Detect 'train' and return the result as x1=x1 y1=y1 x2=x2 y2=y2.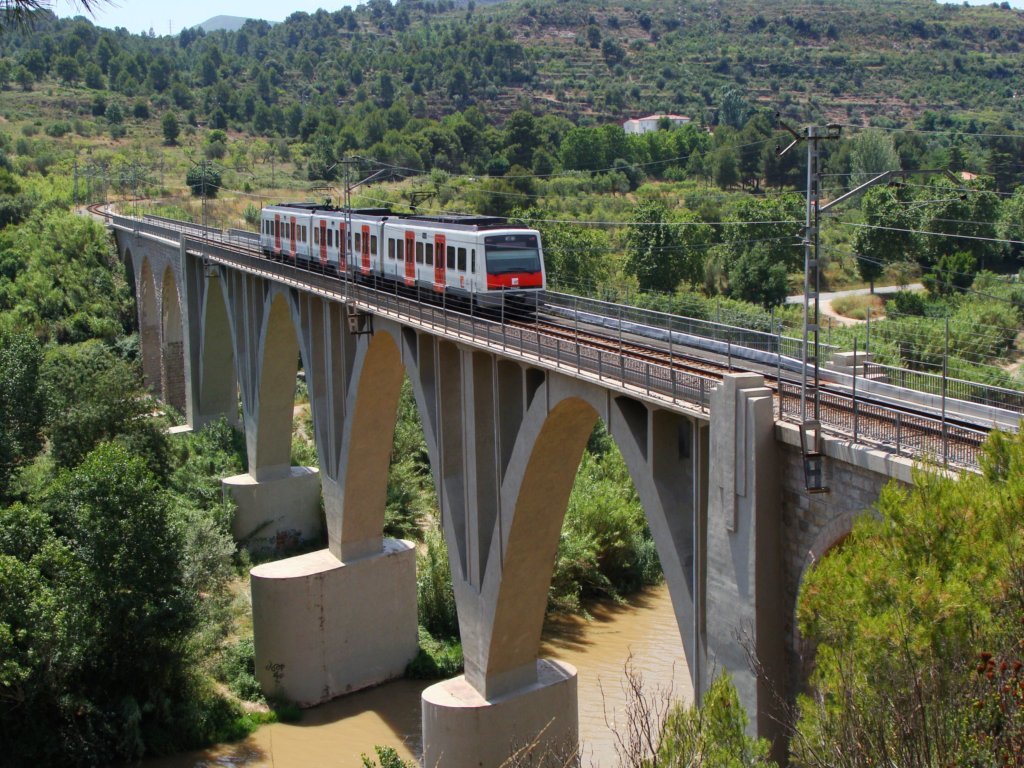
x1=263 y1=204 x2=555 y2=307.
